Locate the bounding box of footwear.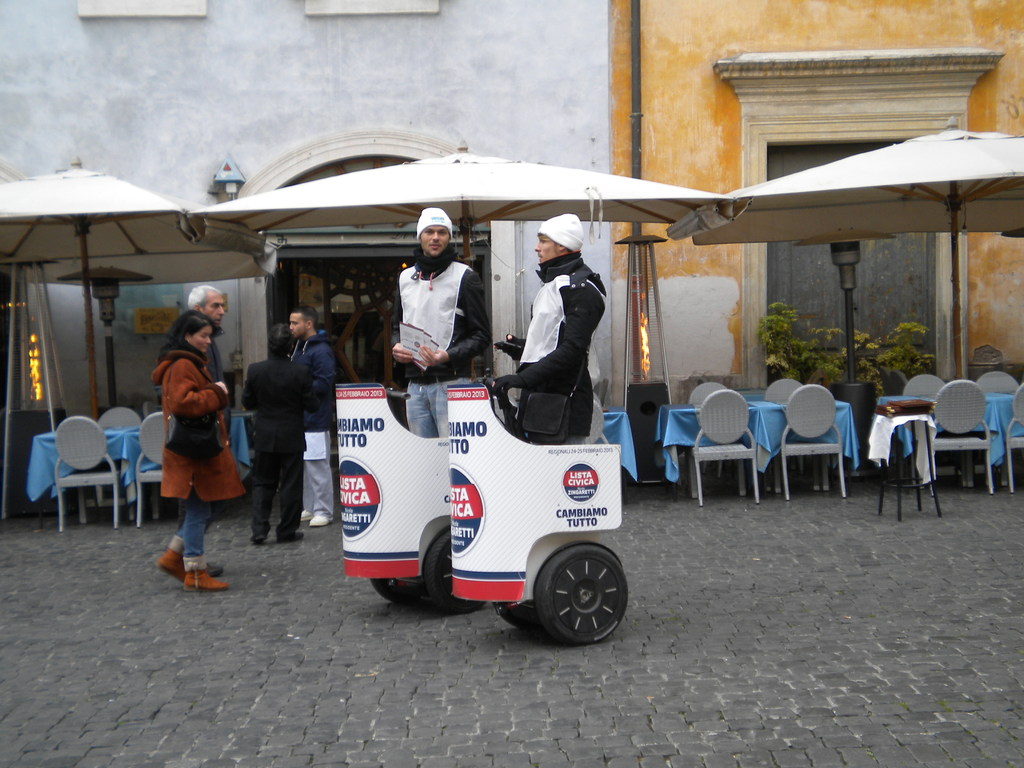
Bounding box: 182,564,226,591.
